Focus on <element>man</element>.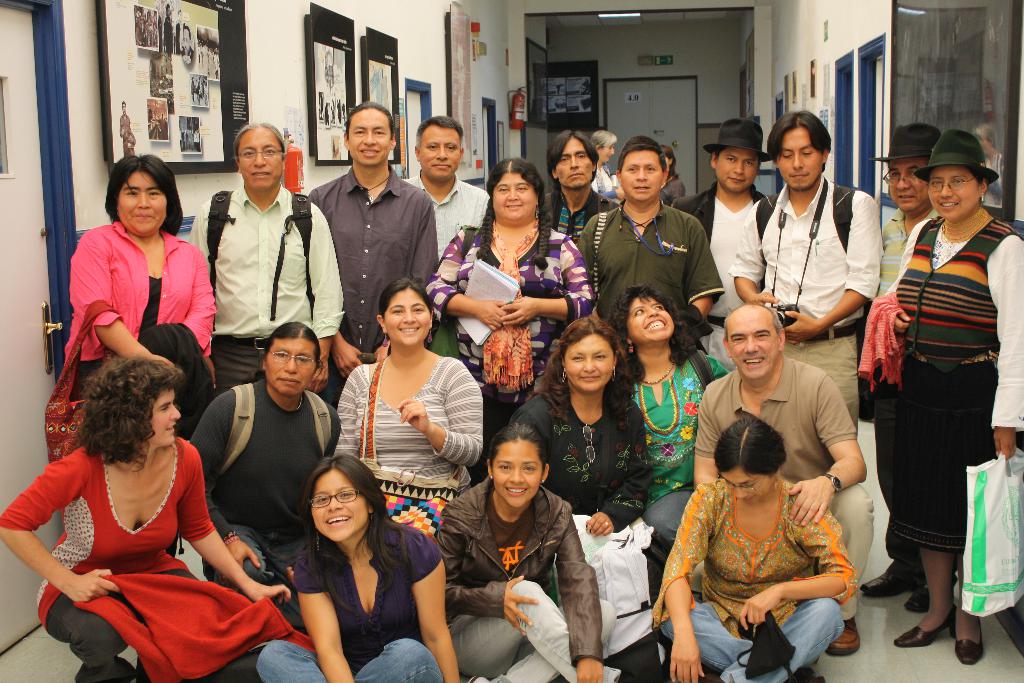
Focused at 303/105/439/402.
